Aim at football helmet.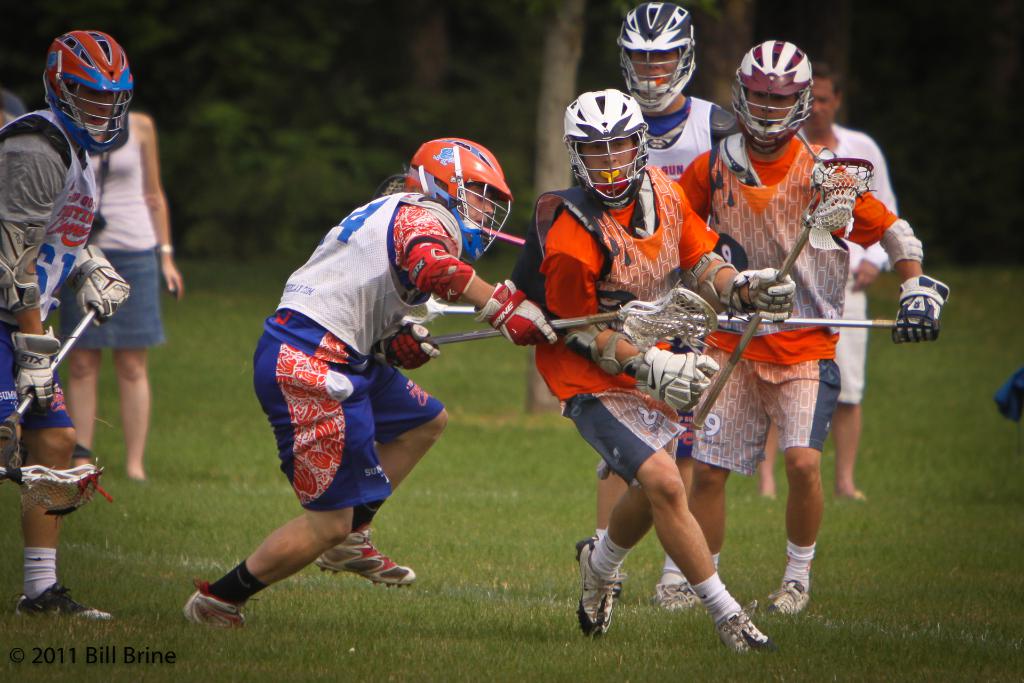
Aimed at 406:135:515:262.
